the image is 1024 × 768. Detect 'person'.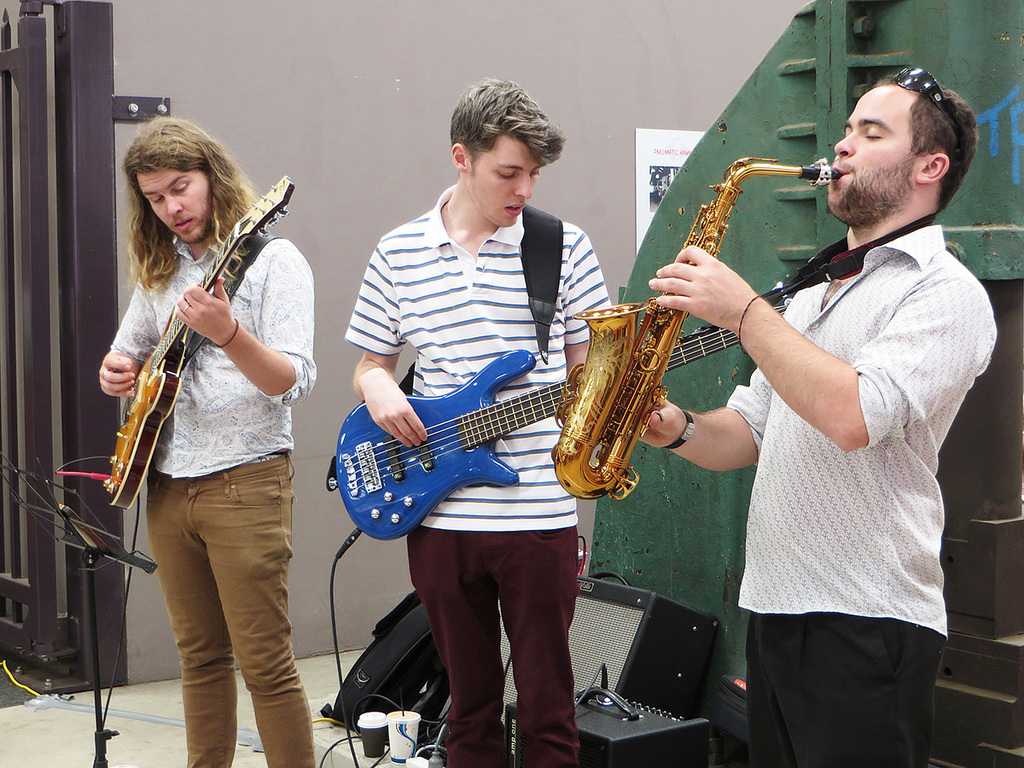
Detection: l=344, t=79, r=618, b=767.
